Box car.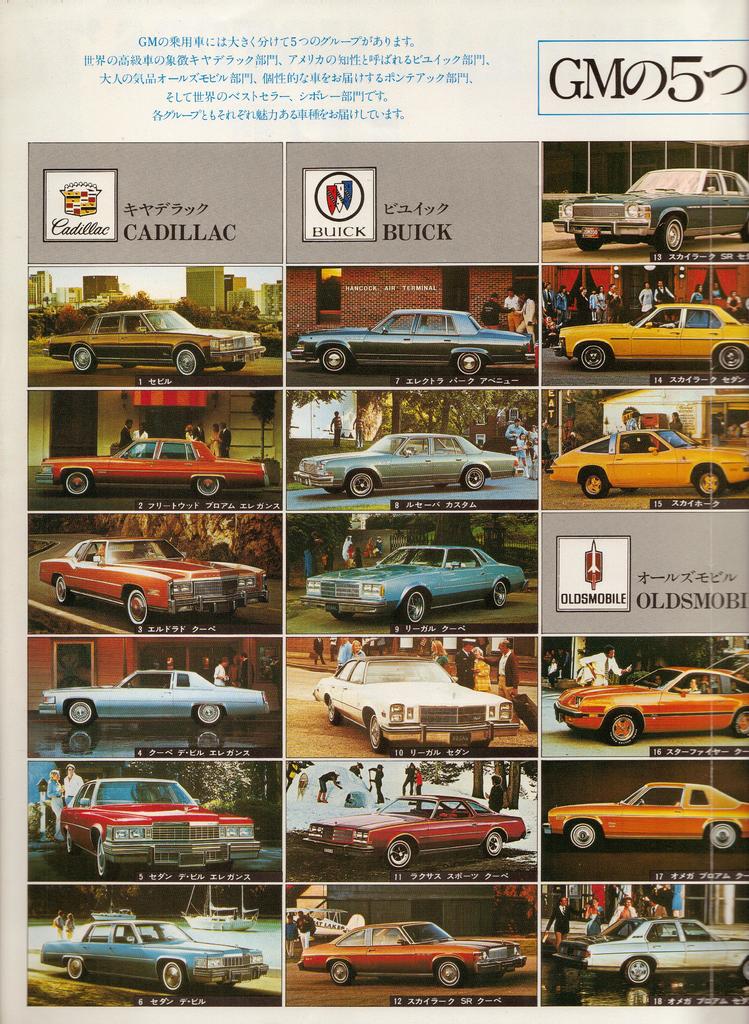
left=310, top=653, right=515, bottom=748.
